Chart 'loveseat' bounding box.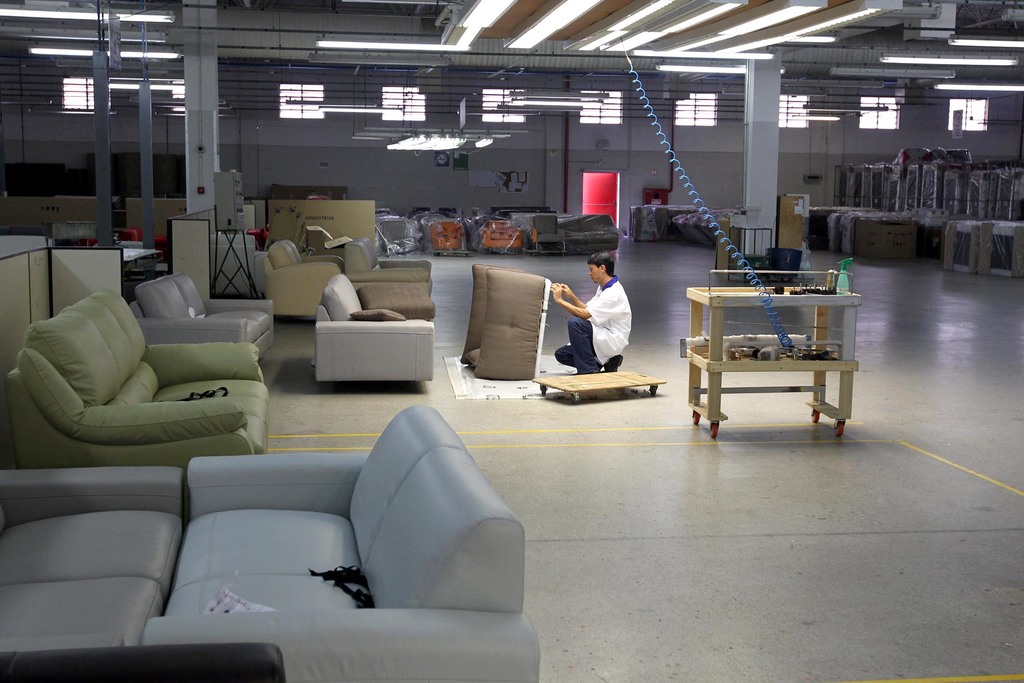
Charted: 264 240 346 319.
